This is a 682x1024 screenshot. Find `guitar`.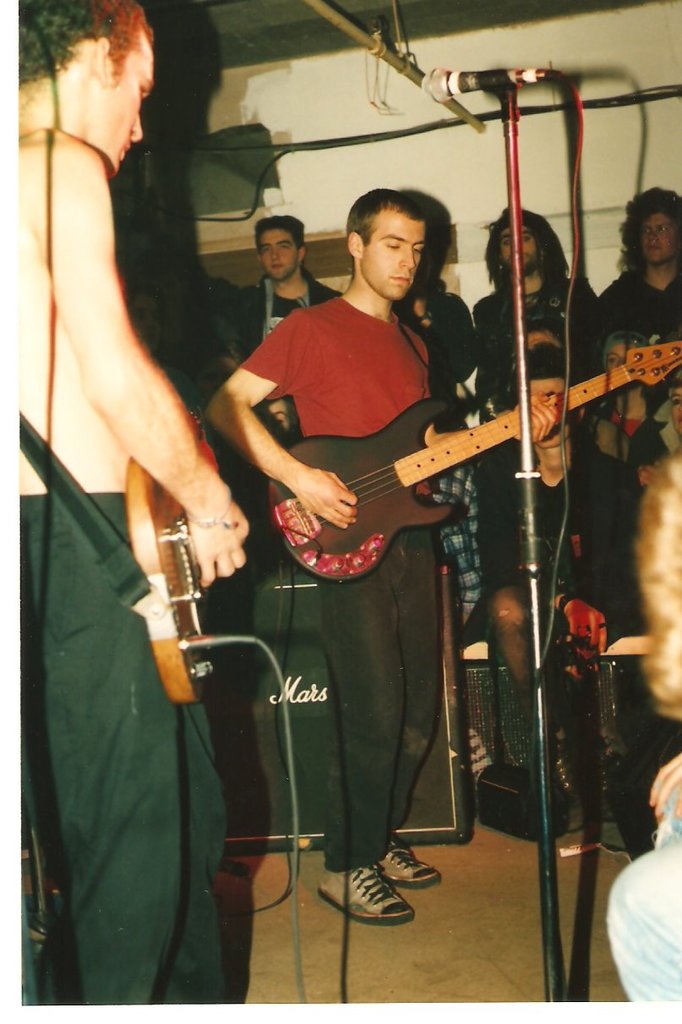
Bounding box: box=[259, 293, 671, 603].
